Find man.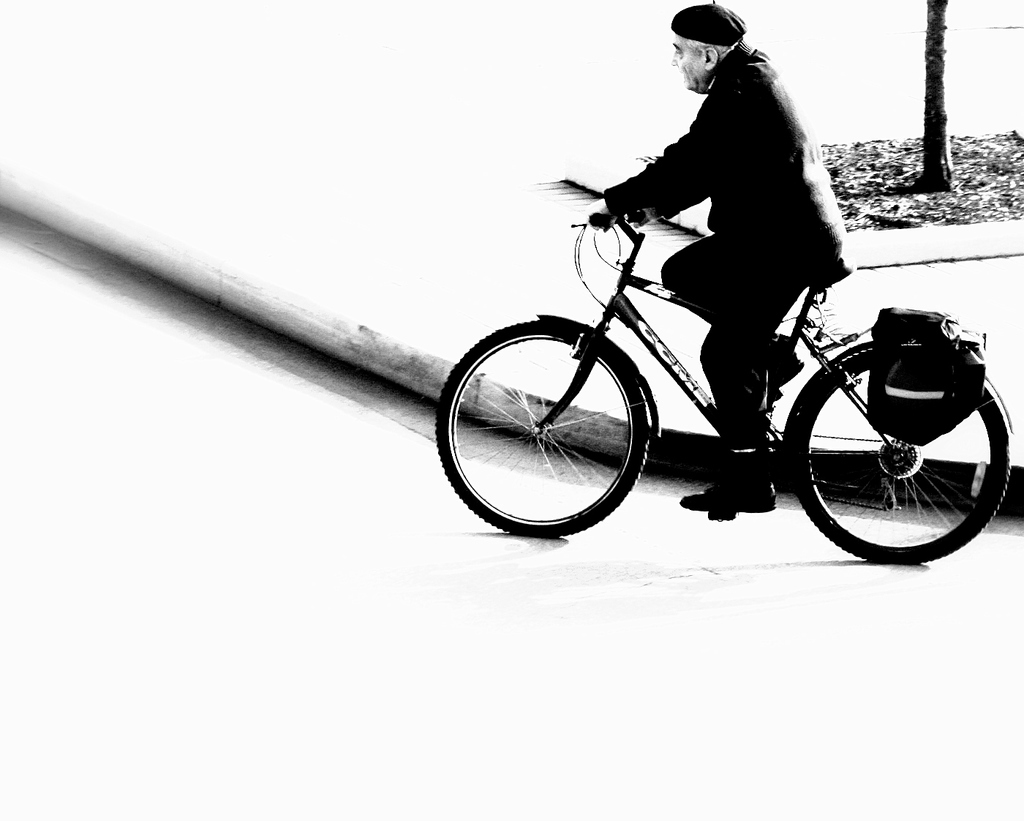
detection(582, 0, 857, 520).
